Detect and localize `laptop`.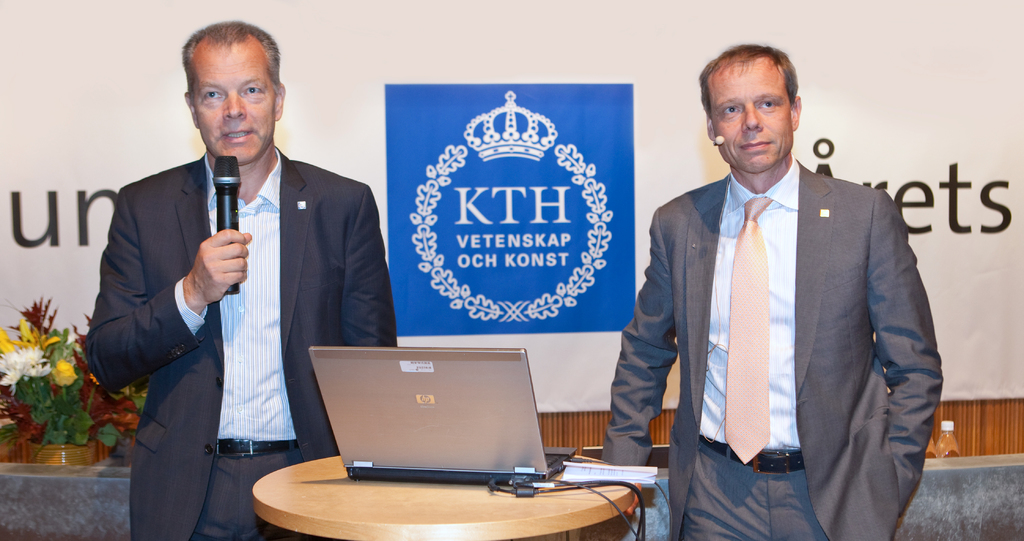
Localized at bbox(305, 338, 572, 509).
